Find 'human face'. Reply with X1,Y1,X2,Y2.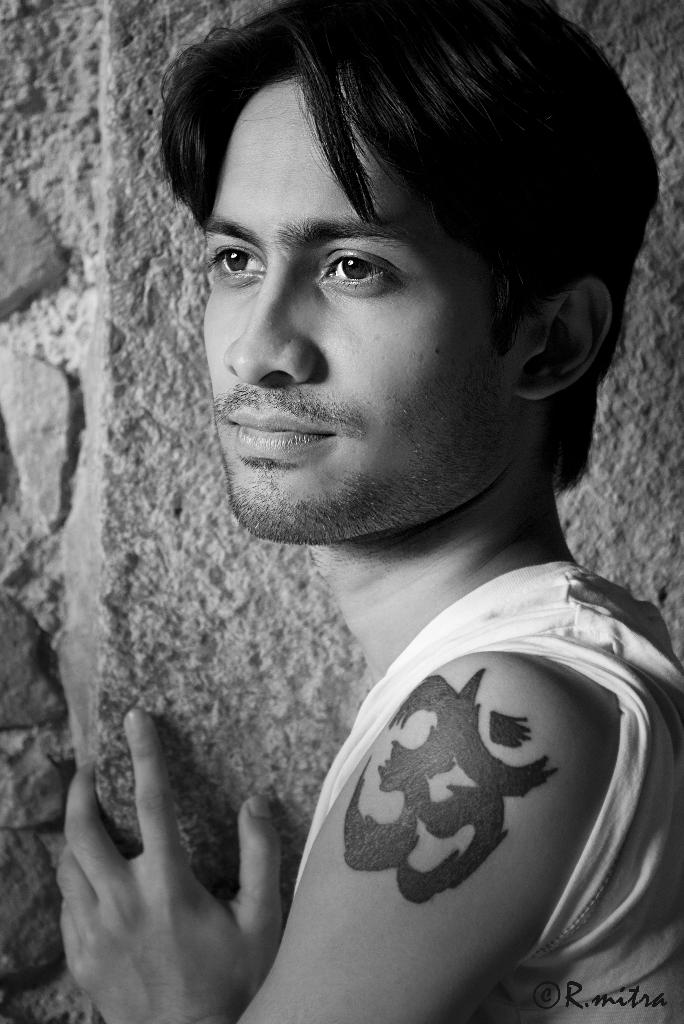
207,70,518,538.
